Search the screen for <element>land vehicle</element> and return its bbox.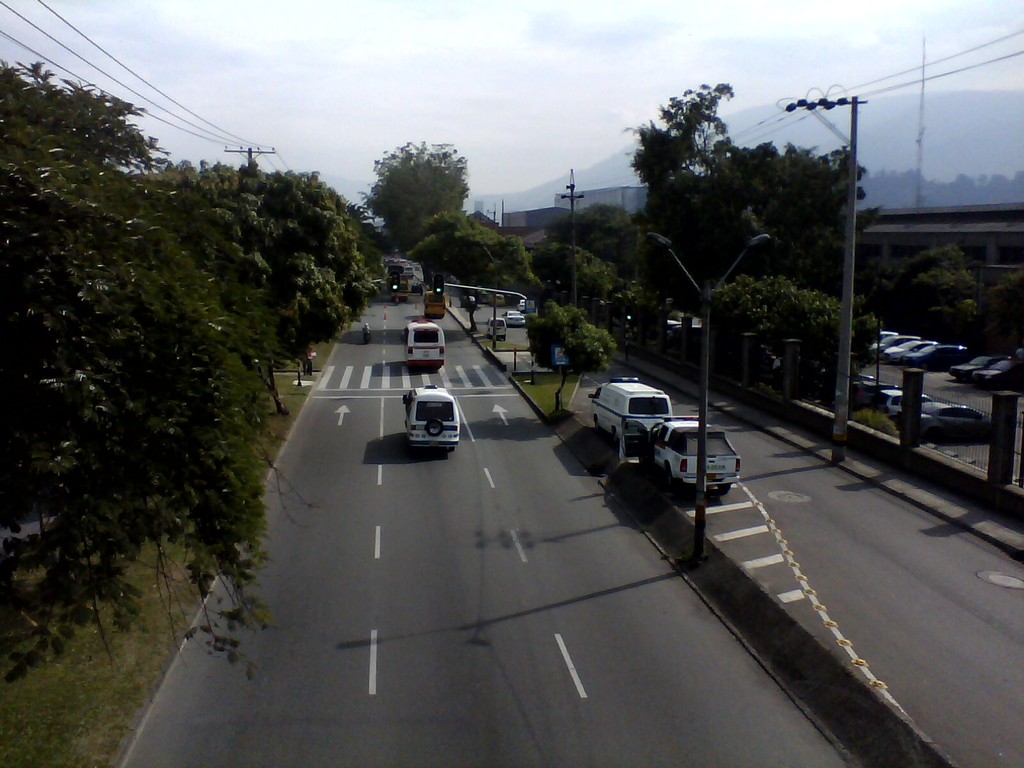
Found: BBox(618, 406, 746, 495).
